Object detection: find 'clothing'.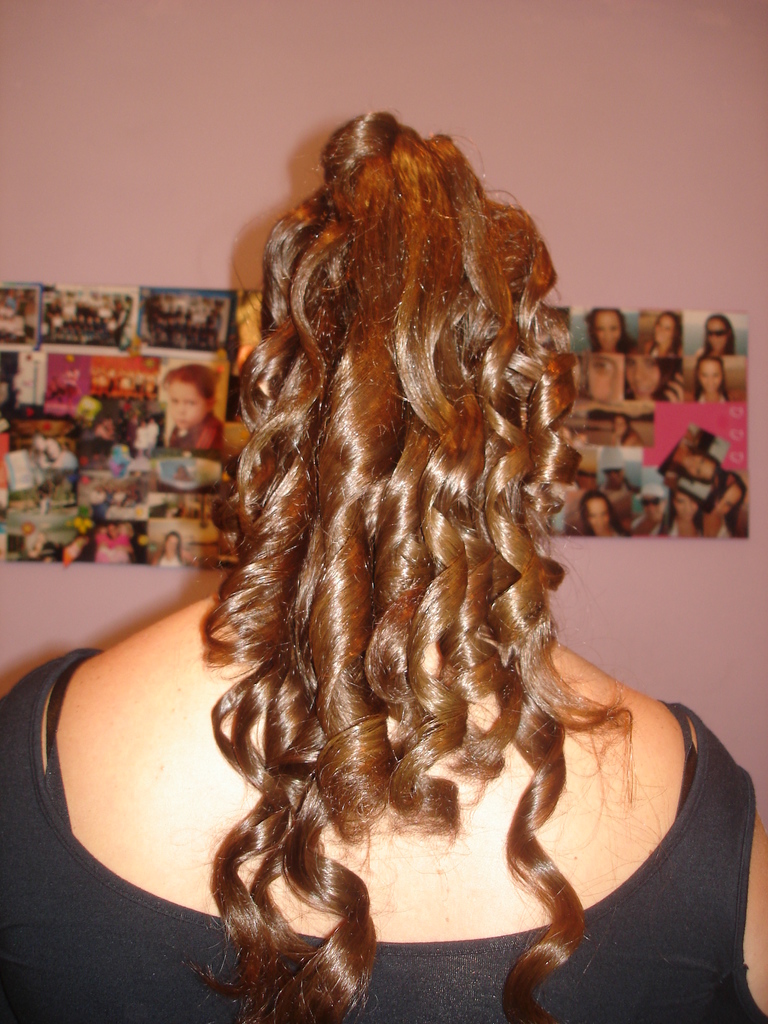
bbox=(149, 550, 198, 568).
